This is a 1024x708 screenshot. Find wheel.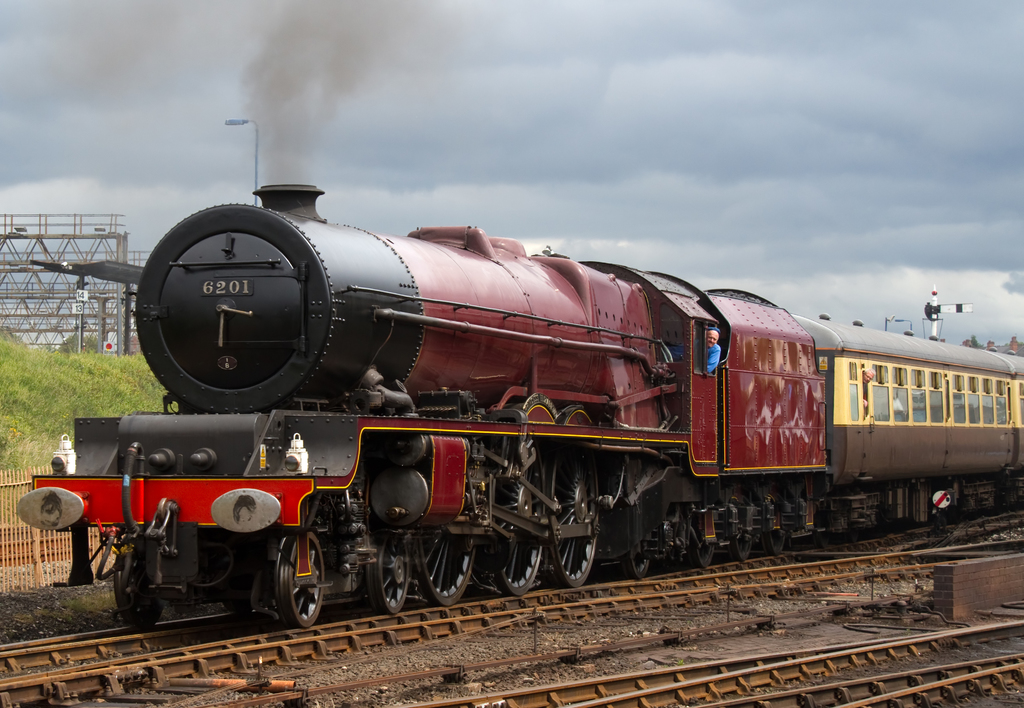
Bounding box: region(624, 534, 650, 579).
